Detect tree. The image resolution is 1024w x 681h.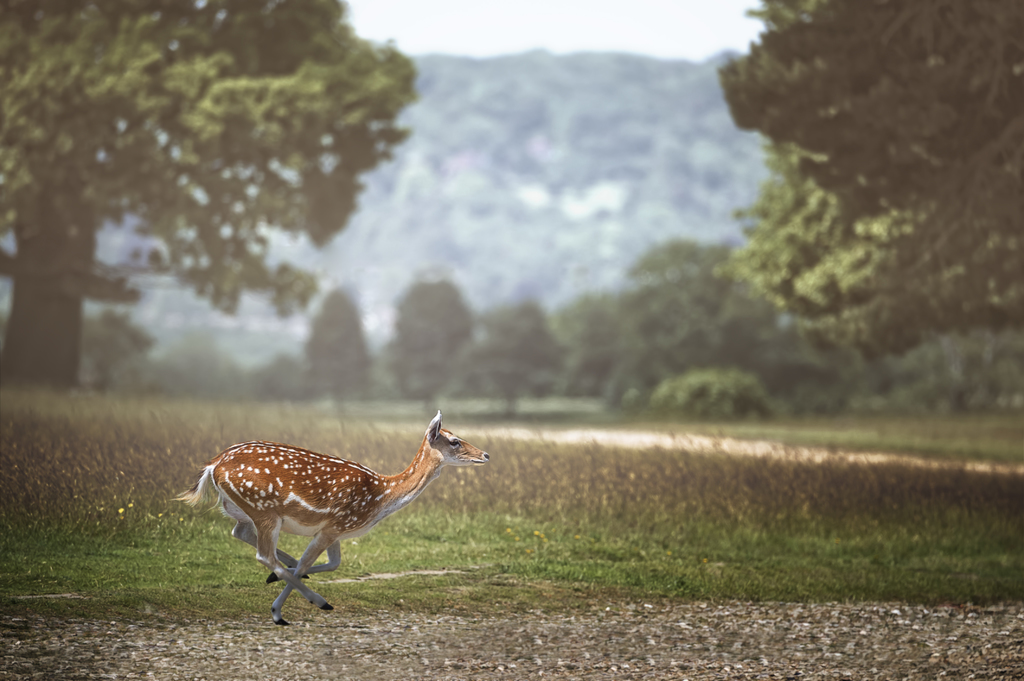
0, 0, 426, 387.
